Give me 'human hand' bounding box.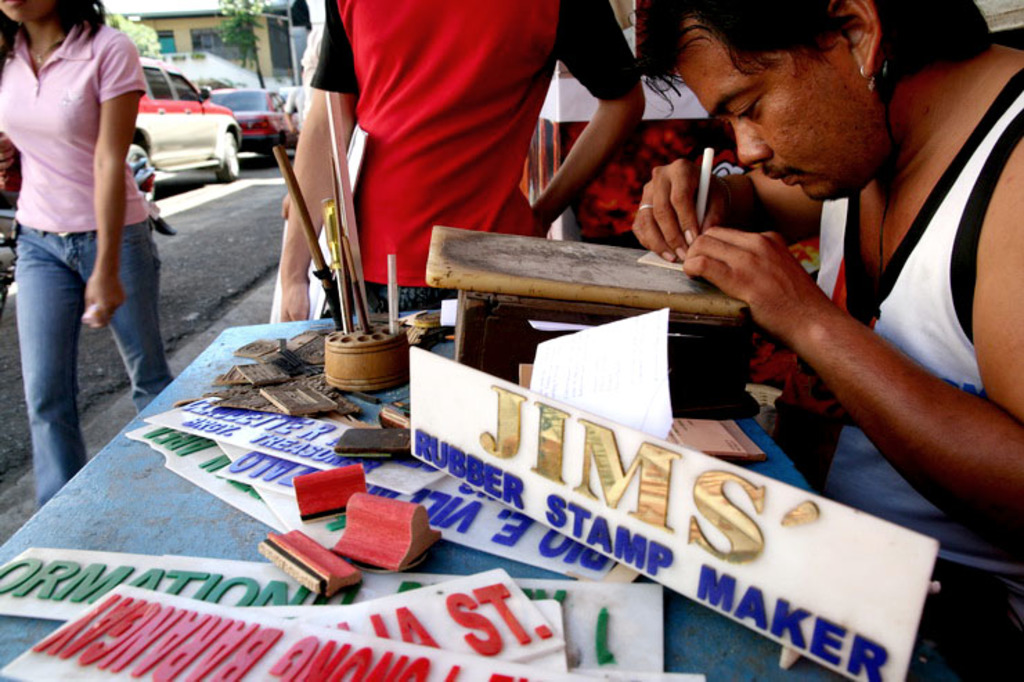
(83,270,127,333).
